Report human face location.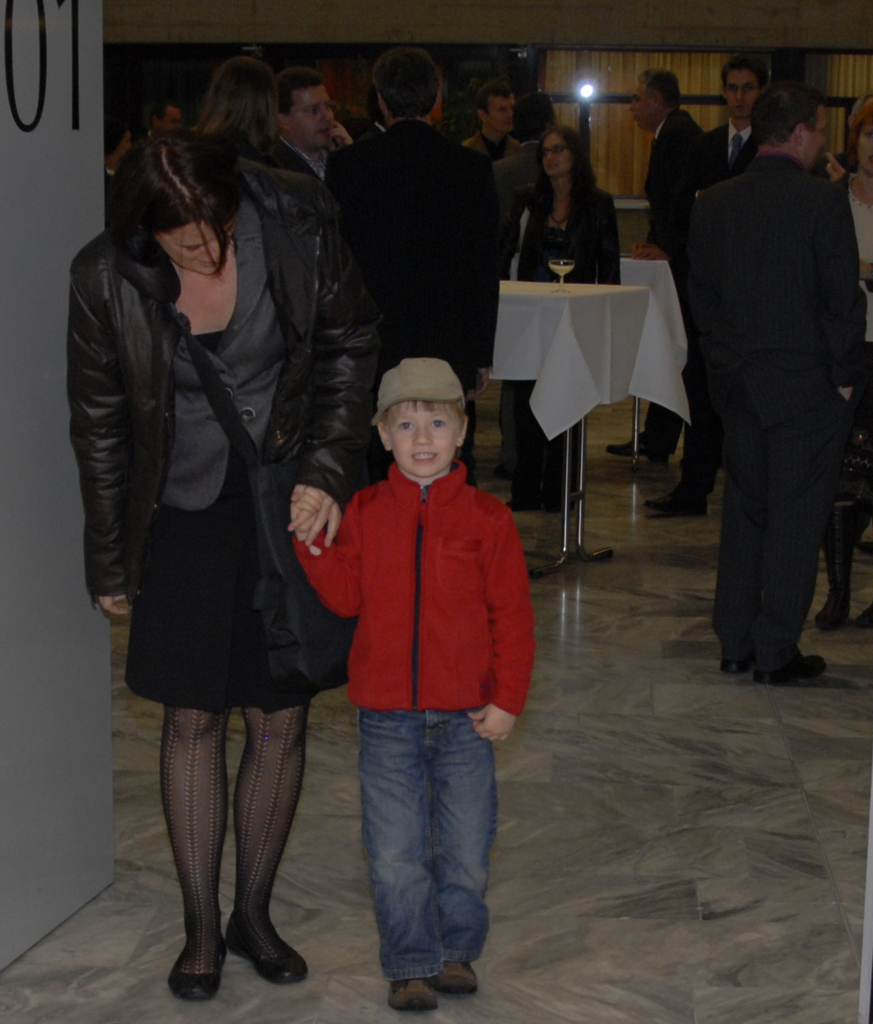
Report: 386:405:468:476.
